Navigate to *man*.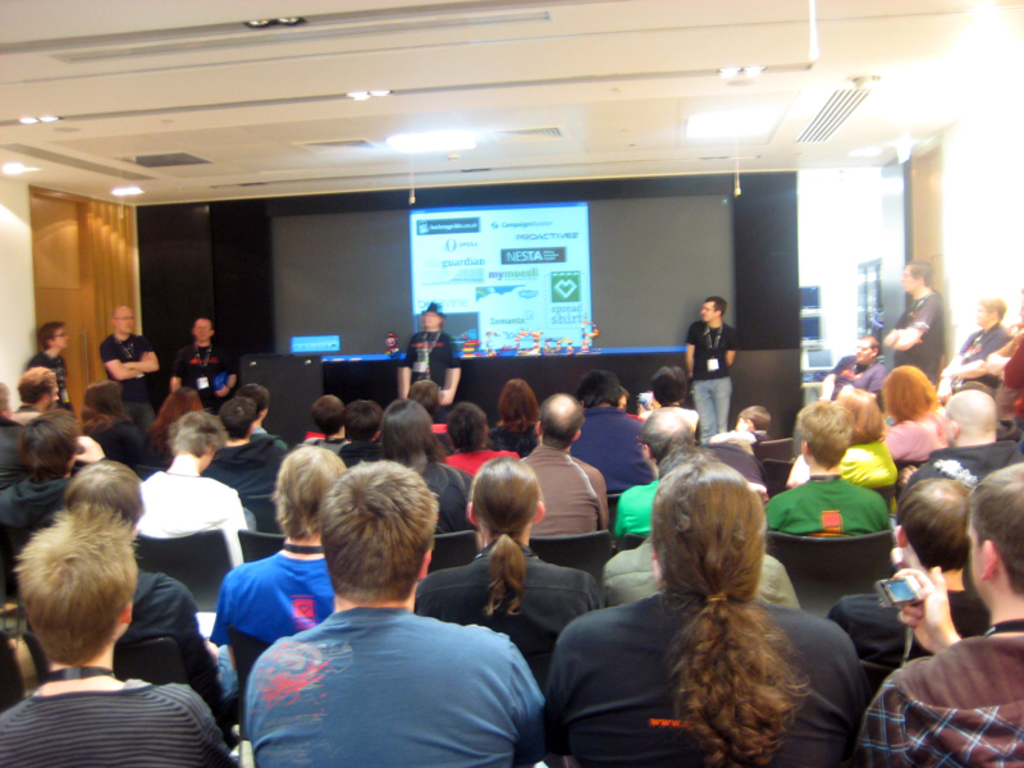
Navigation target: locate(520, 394, 611, 536).
